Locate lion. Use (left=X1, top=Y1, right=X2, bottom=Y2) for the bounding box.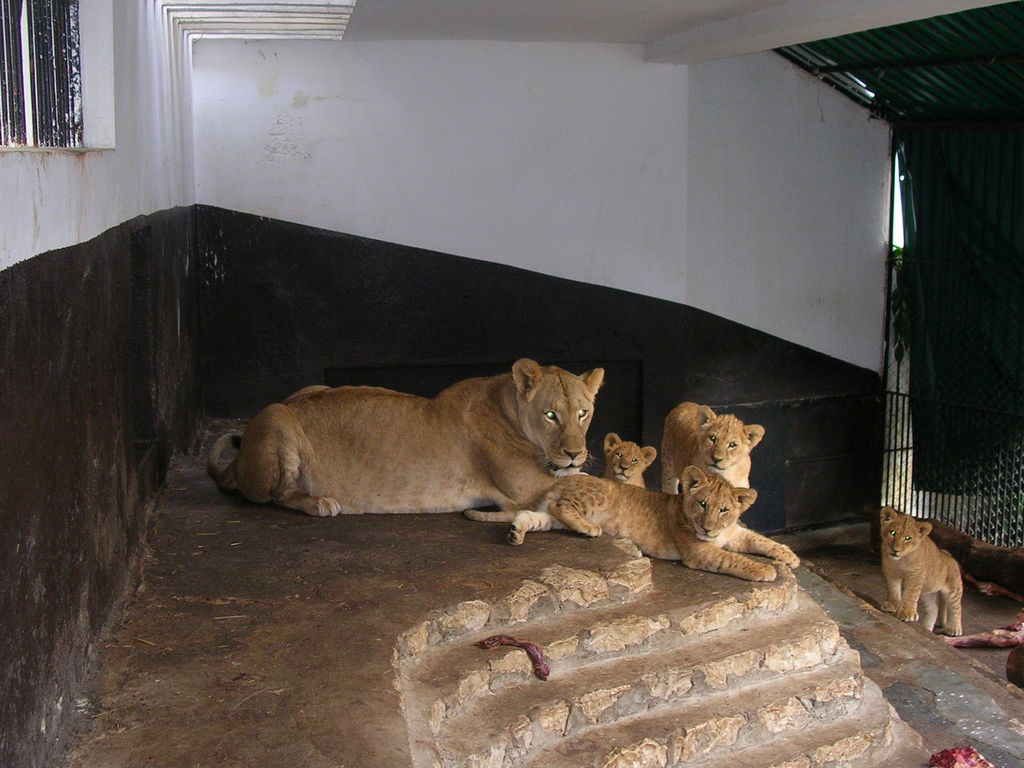
(left=598, top=431, right=655, bottom=487).
